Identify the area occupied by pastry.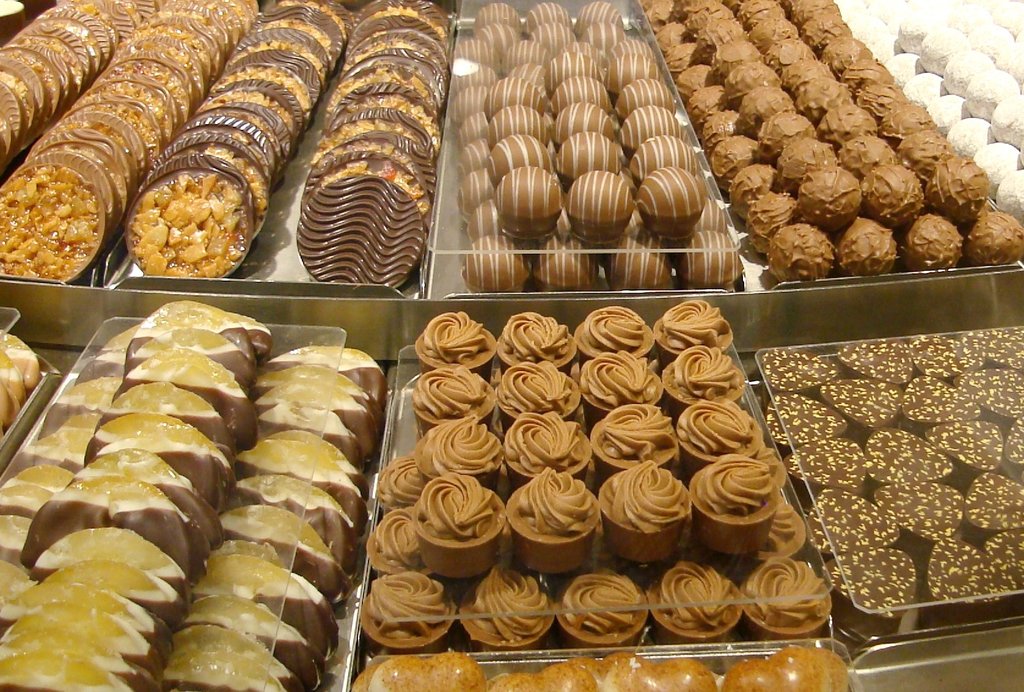
Area: x1=576 y1=305 x2=653 y2=358.
